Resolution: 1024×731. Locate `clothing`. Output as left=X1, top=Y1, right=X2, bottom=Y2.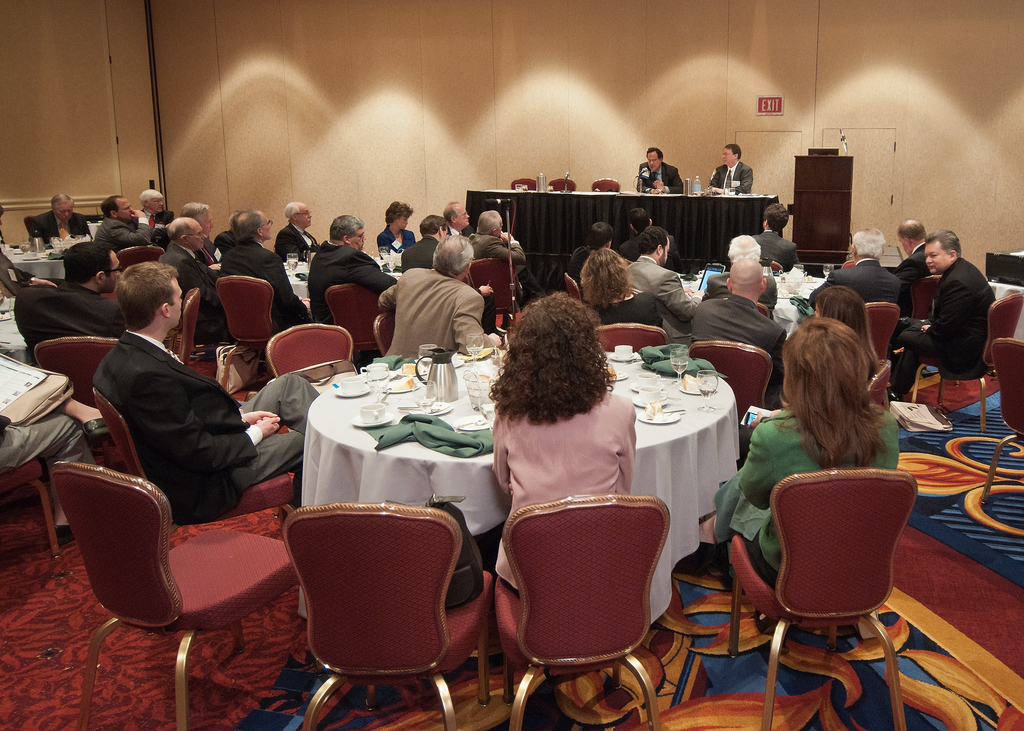
left=568, top=245, right=602, bottom=284.
